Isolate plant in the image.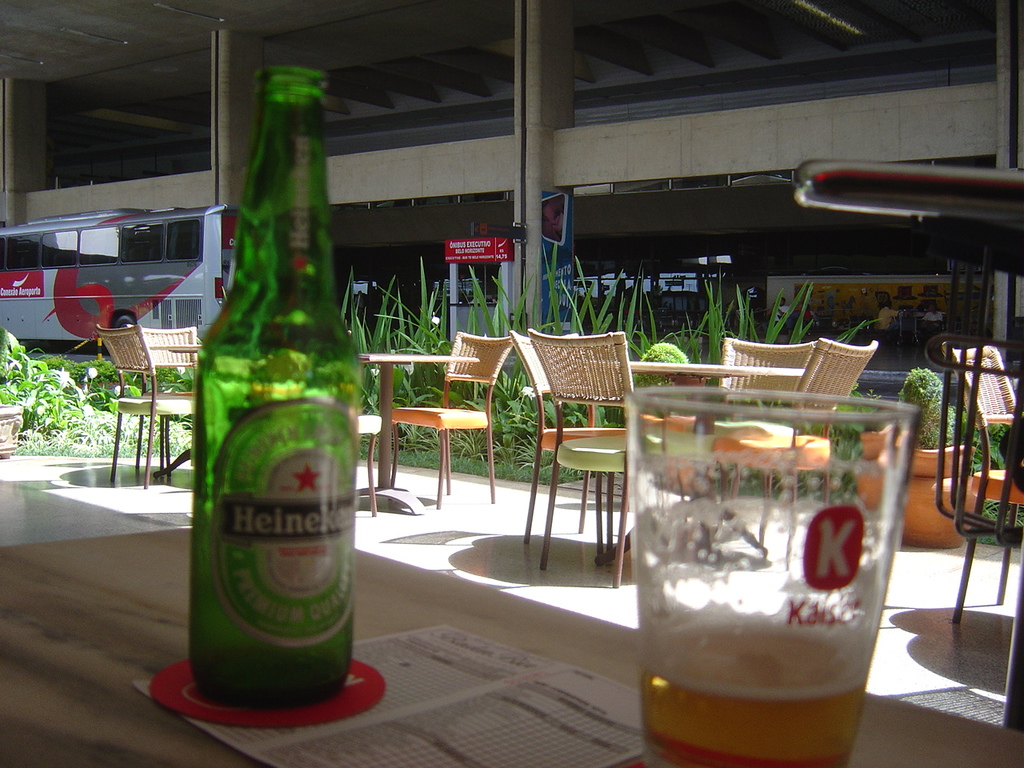
Isolated region: bbox(0, 326, 192, 458).
